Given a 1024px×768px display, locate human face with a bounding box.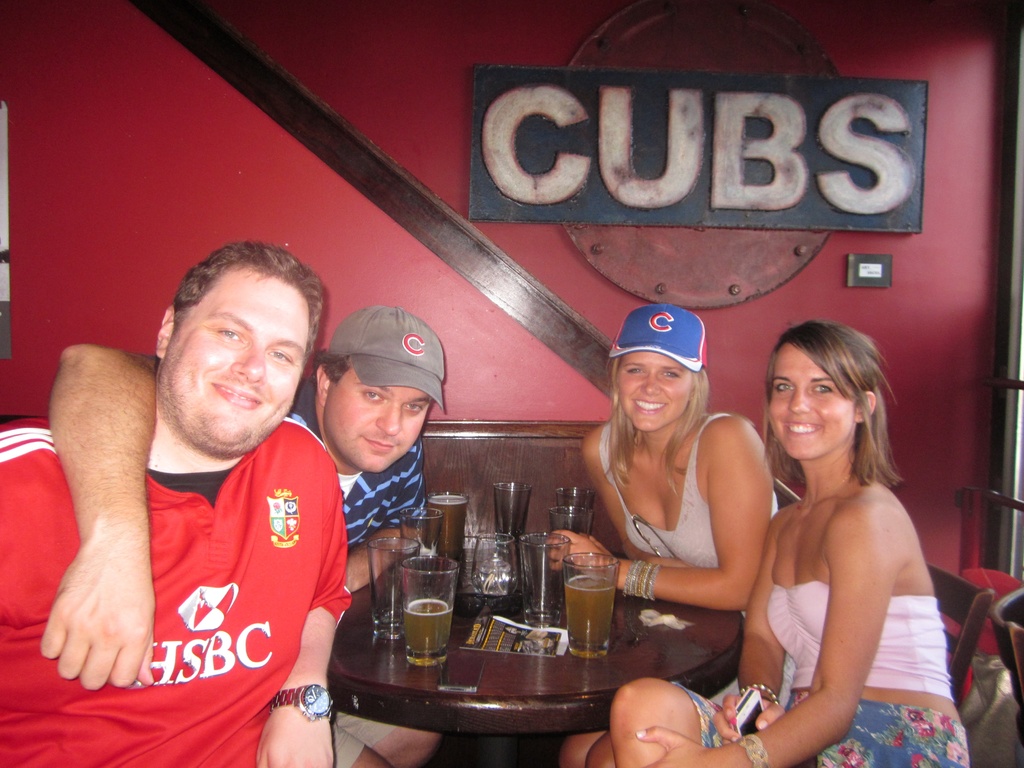
Located: x1=616 y1=346 x2=687 y2=433.
